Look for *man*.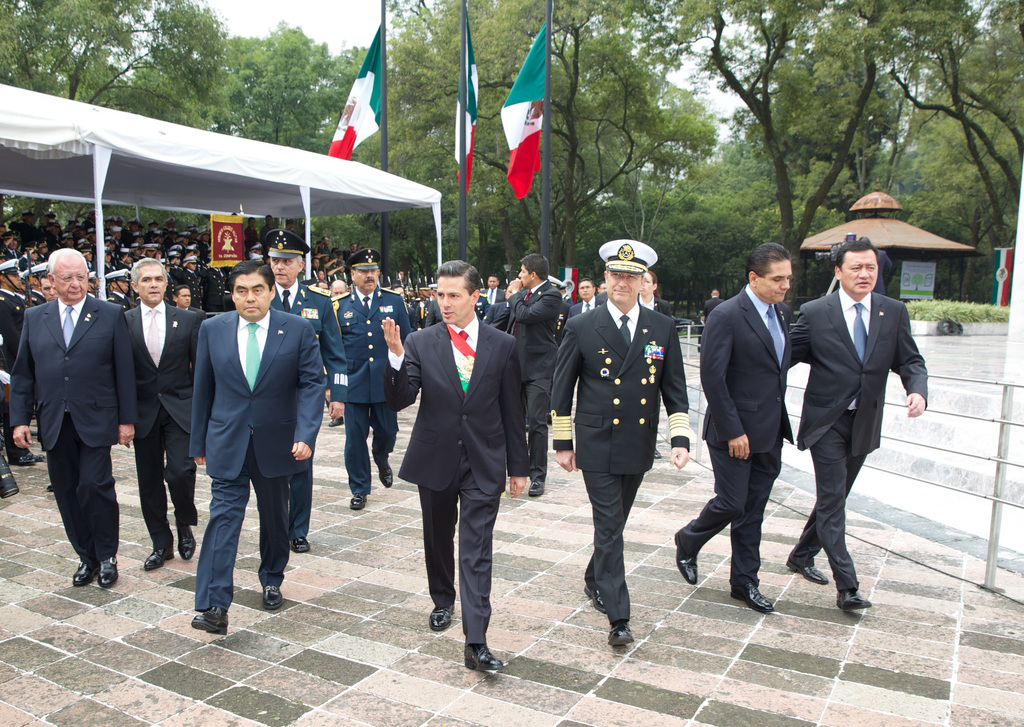
Found: bbox(116, 256, 219, 572).
